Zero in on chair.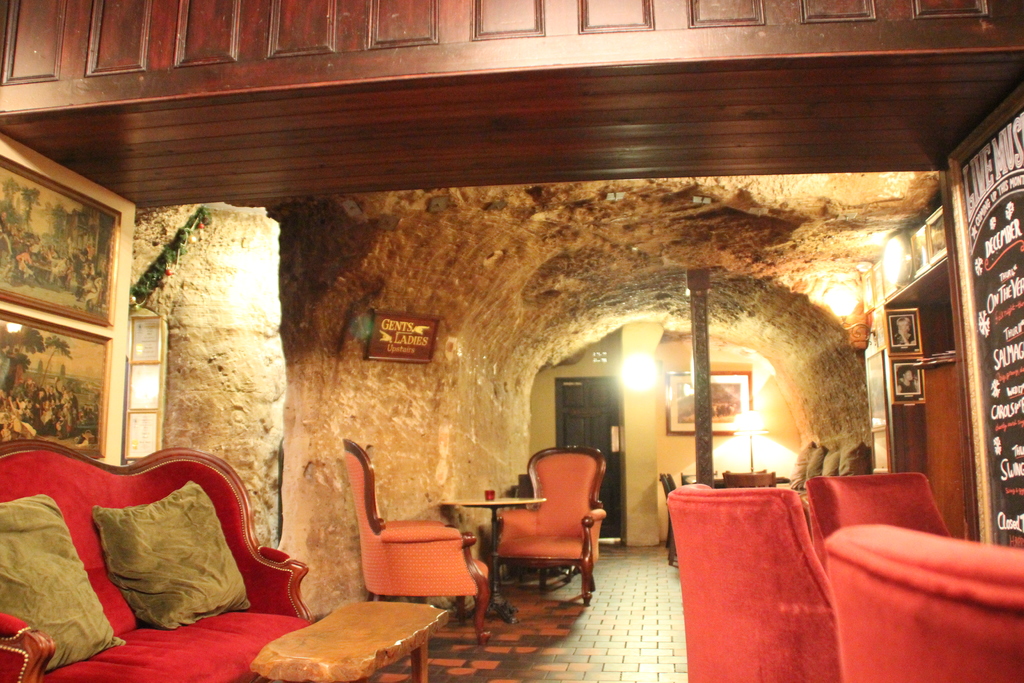
Zeroed in: detection(719, 472, 775, 488).
